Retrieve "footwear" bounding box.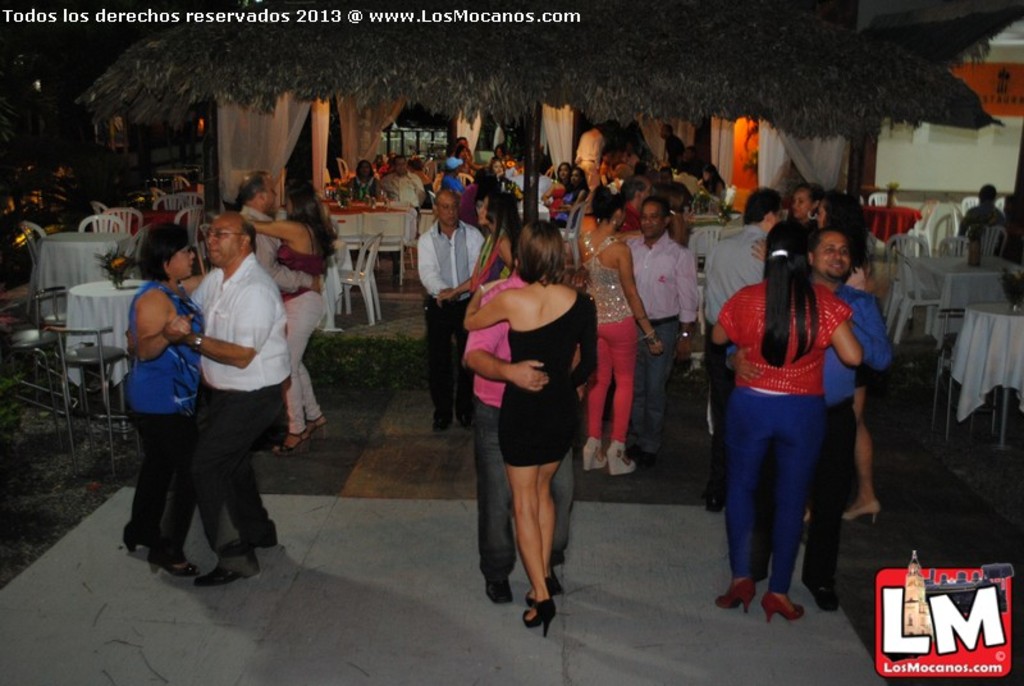
Bounding box: bbox=(756, 590, 799, 623).
